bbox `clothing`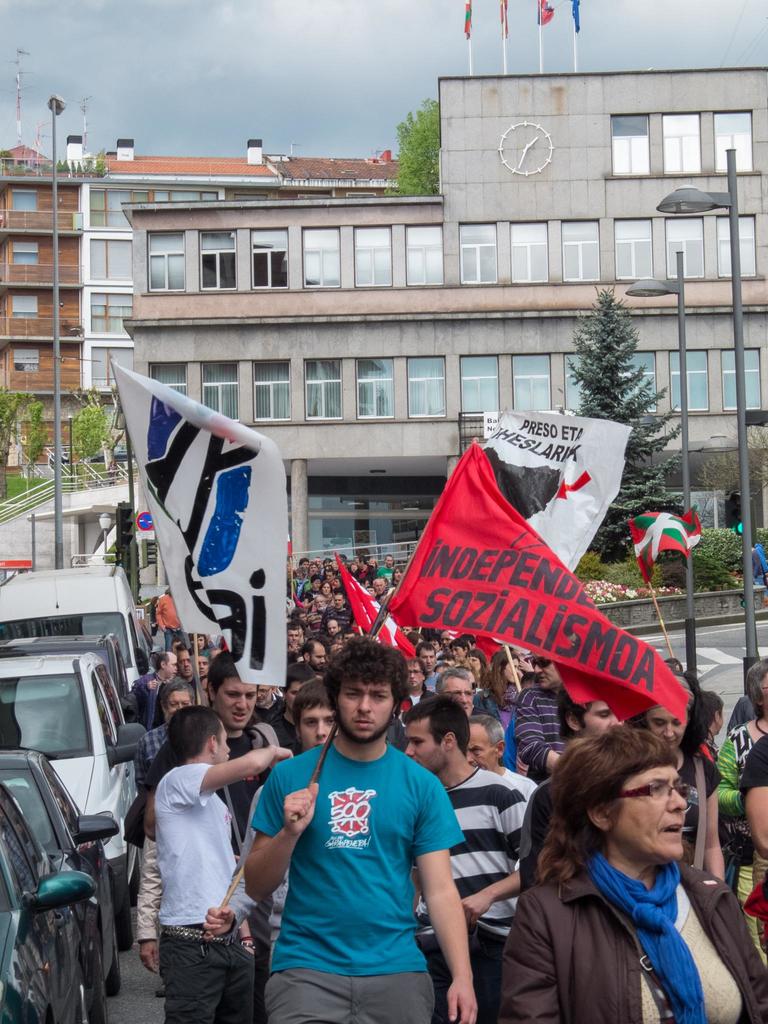
{"left": 419, "top": 767, "right": 512, "bottom": 1023}
